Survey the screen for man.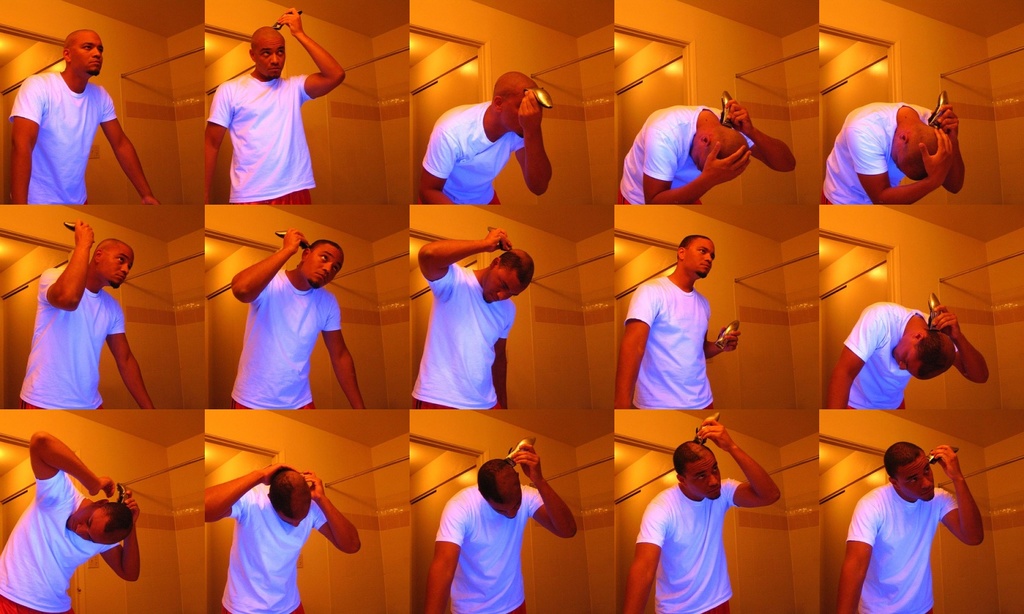
Survey found: 412/68/553/210.
